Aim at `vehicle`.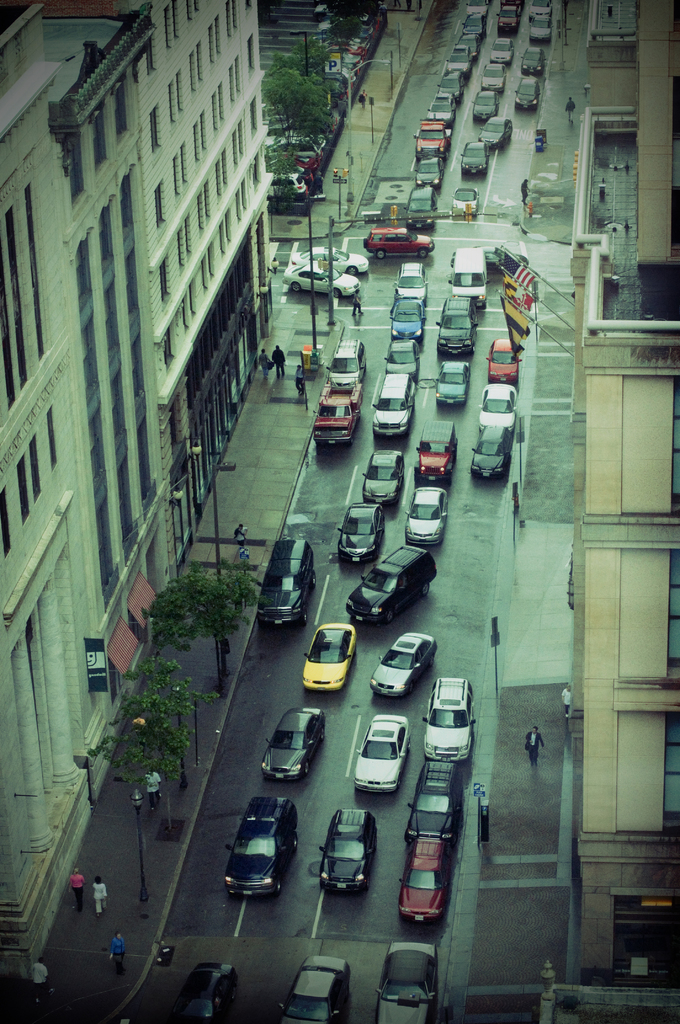
Aimed at x1=422, y1=677, x2=476, y2=764.
